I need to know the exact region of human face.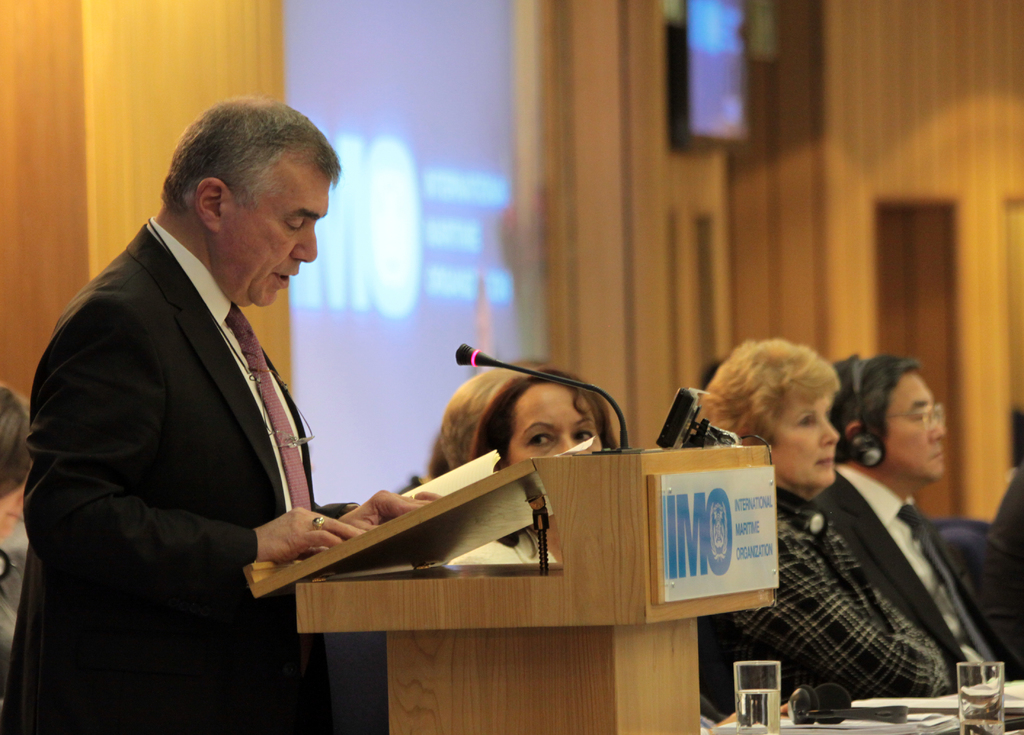
Region: <bbox>772, 386, 840, 483</bbox>.
